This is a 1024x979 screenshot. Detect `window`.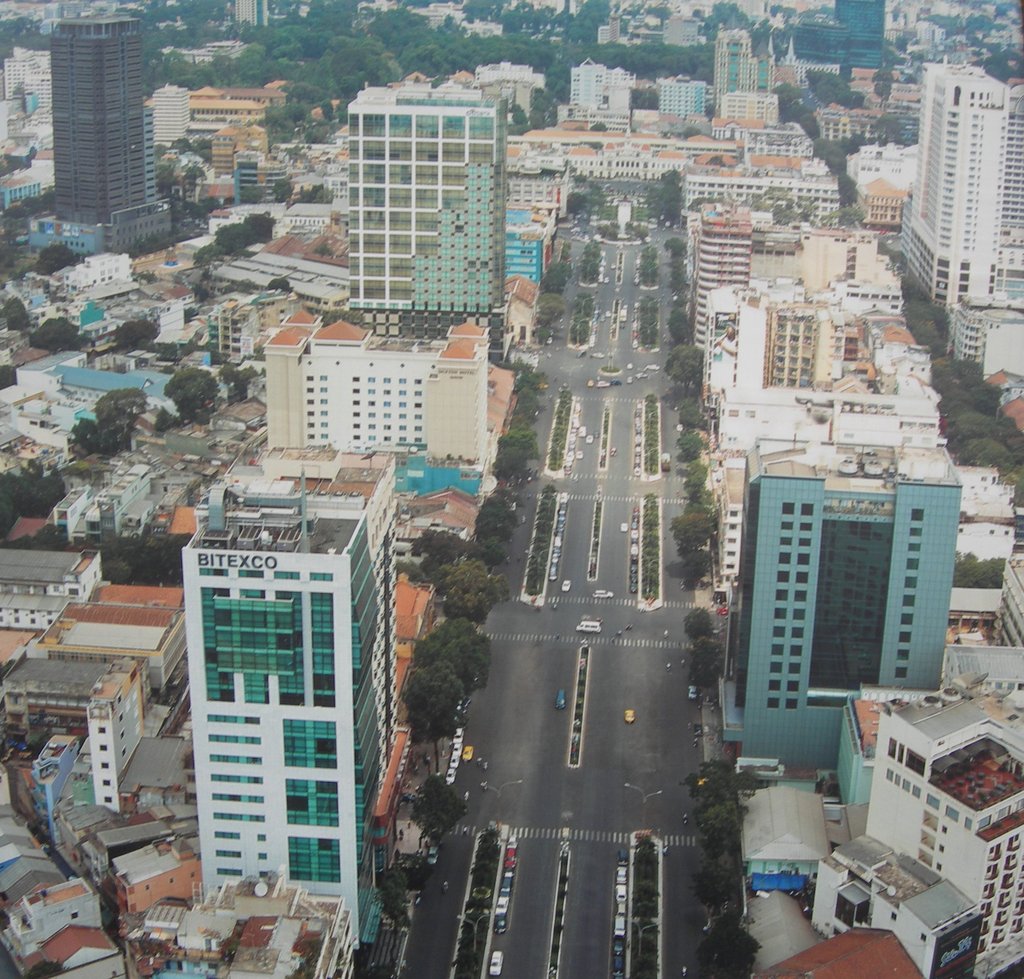
909 523 920 536.
